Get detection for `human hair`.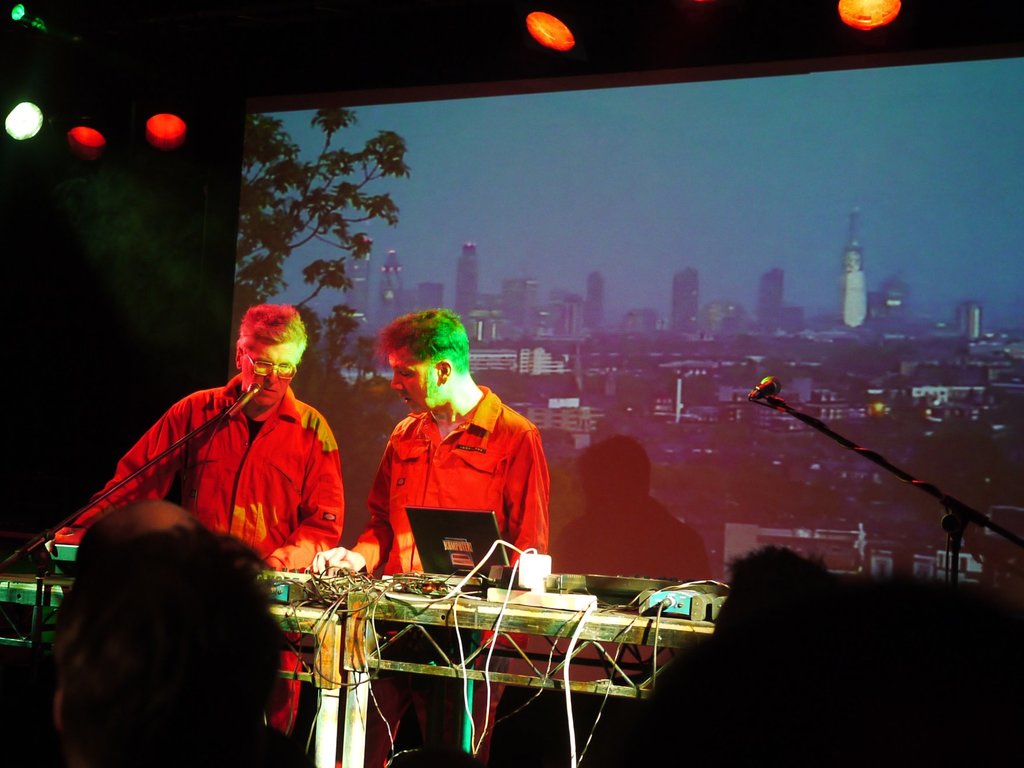
Detection: Rect(237, 301, 306, 356).
